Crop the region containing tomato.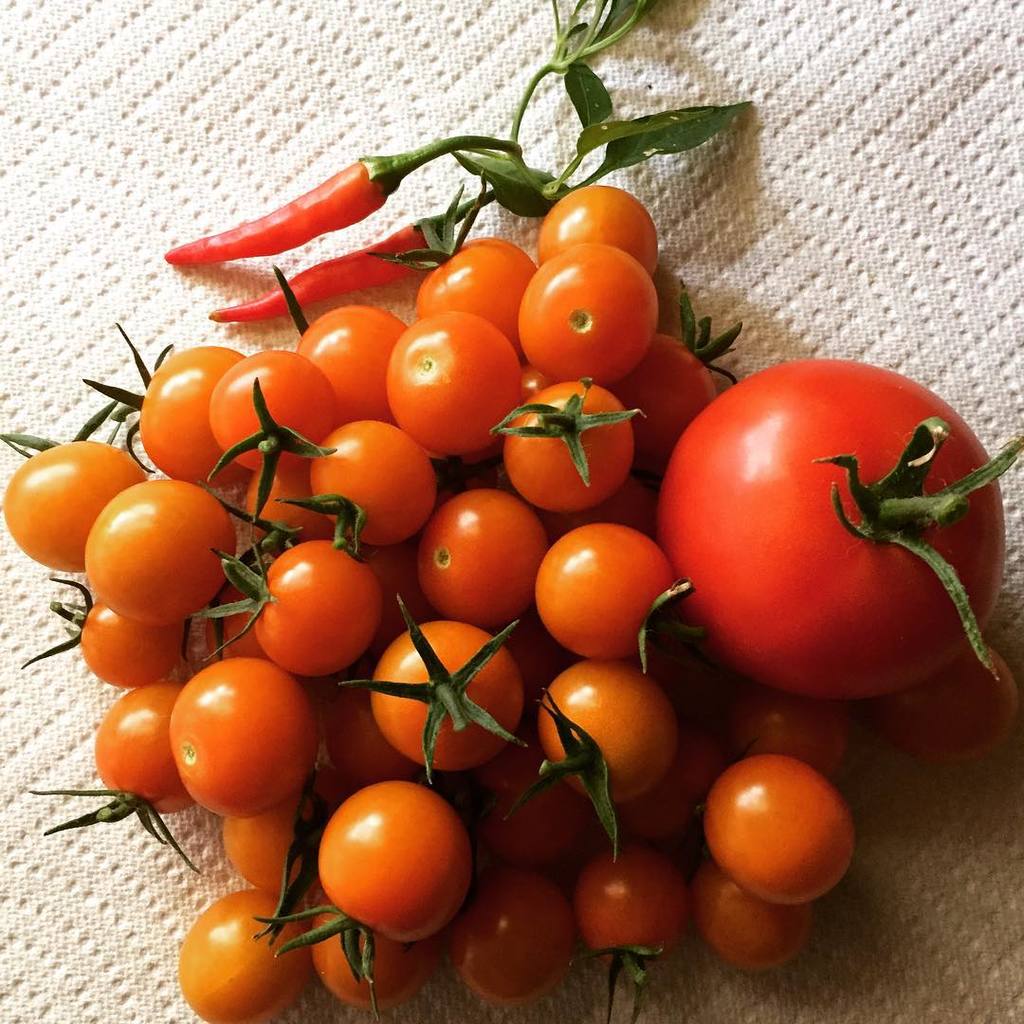
Crop region: 704,752,850,897.
